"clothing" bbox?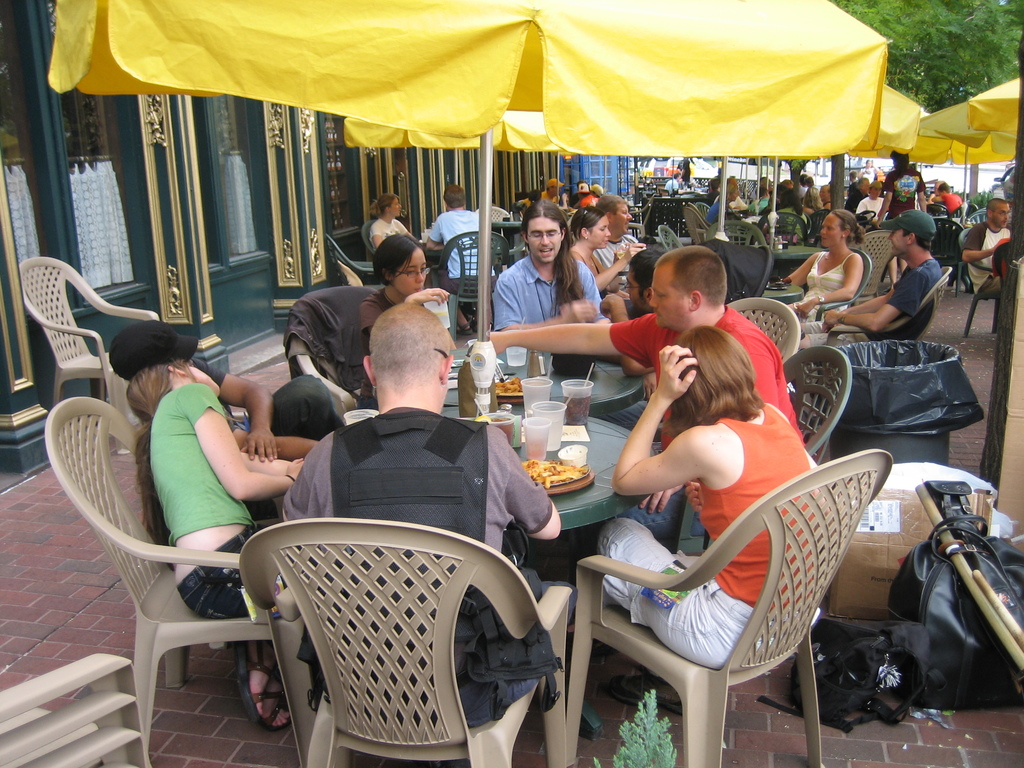
pyautogui.locateOnScreen(861, 167, 877, 183)
